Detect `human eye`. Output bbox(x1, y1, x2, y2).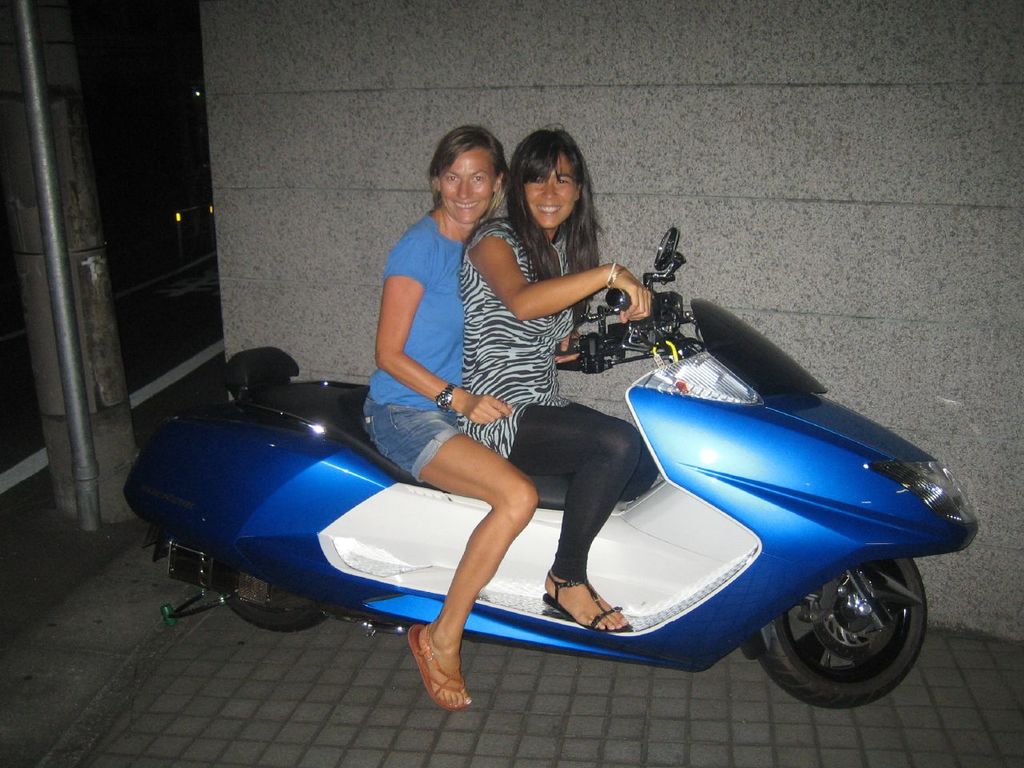
bbox(554, 177, 570, 186).
